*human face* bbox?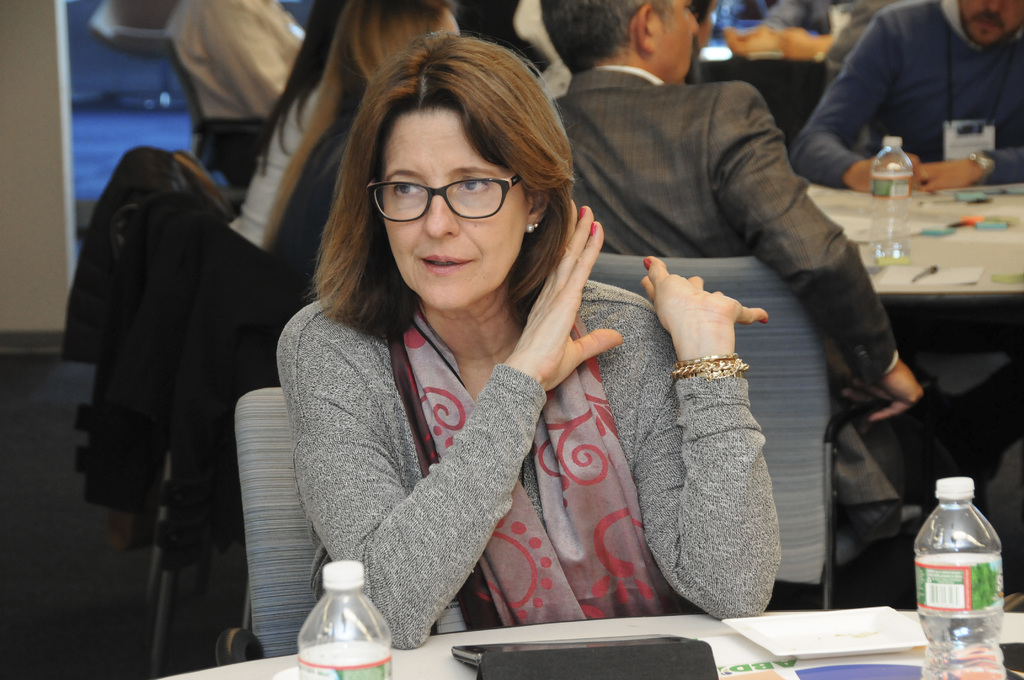
<bbox>955, 0, 1023, 45</bbox>
